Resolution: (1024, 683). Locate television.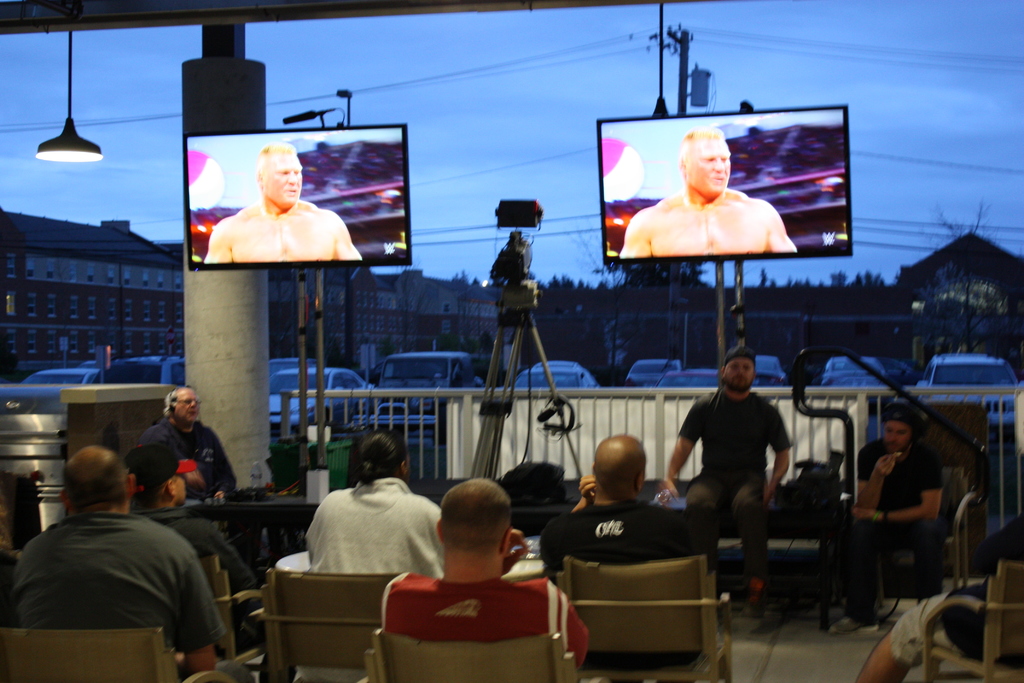
locate(598, 102, 852, 270).
